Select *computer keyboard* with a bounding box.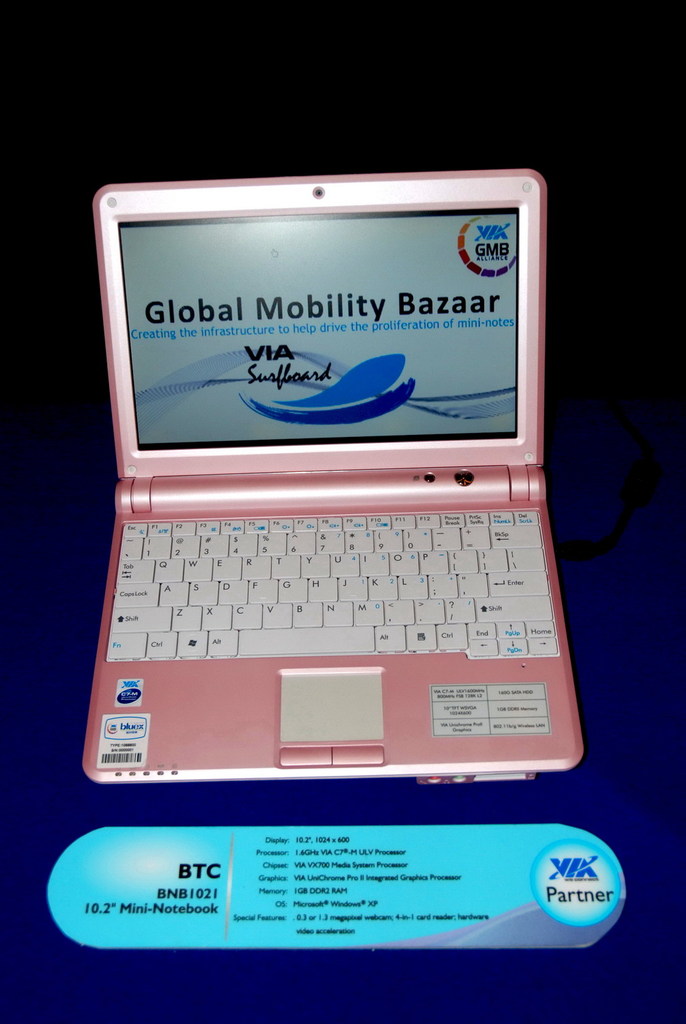
BBox(104, 508, 560, 659).
